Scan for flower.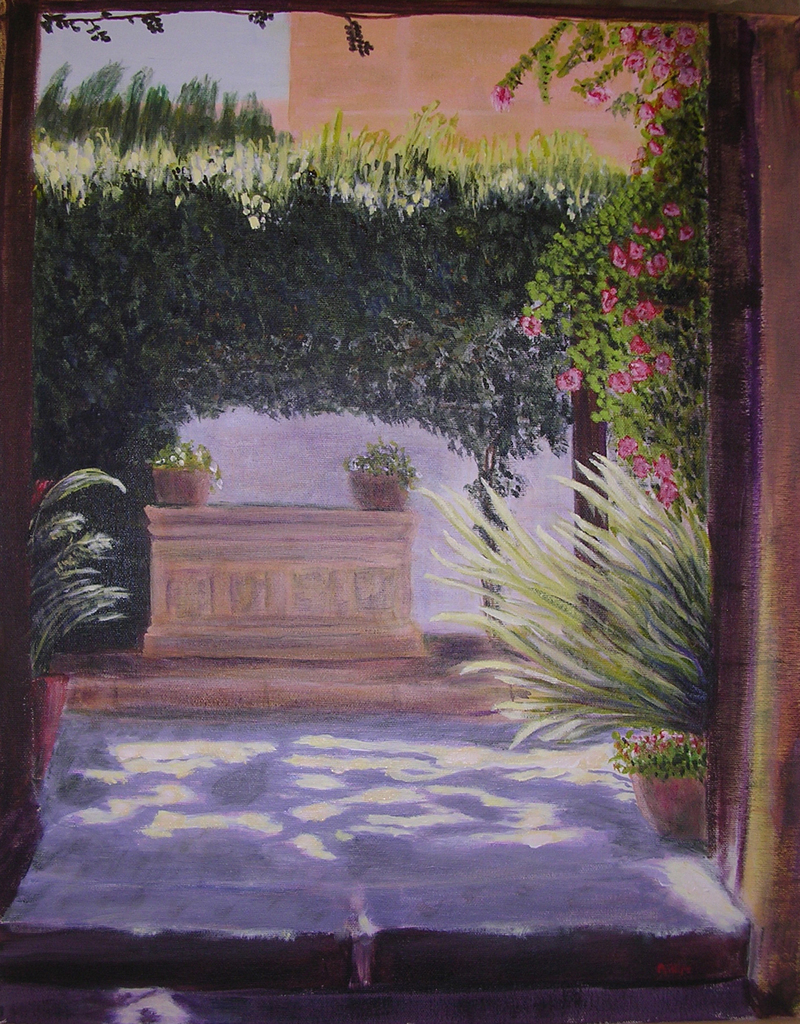
Scan result: (600,288,627,314).
